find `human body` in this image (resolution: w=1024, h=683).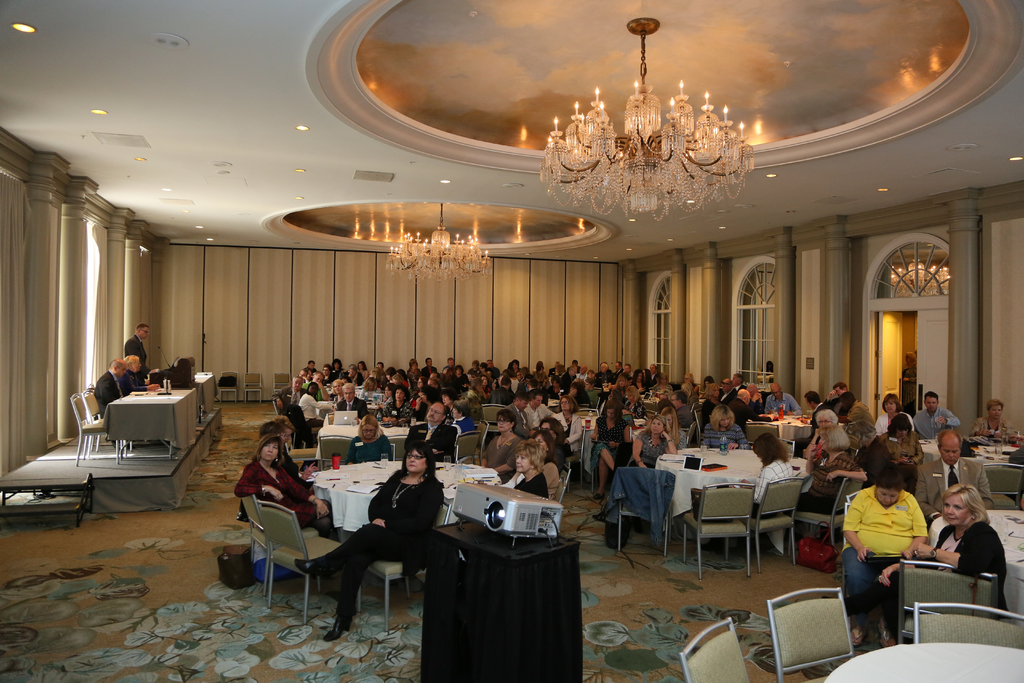
pyautogui.locateOnScreen(918, 484, 1005, 614).
